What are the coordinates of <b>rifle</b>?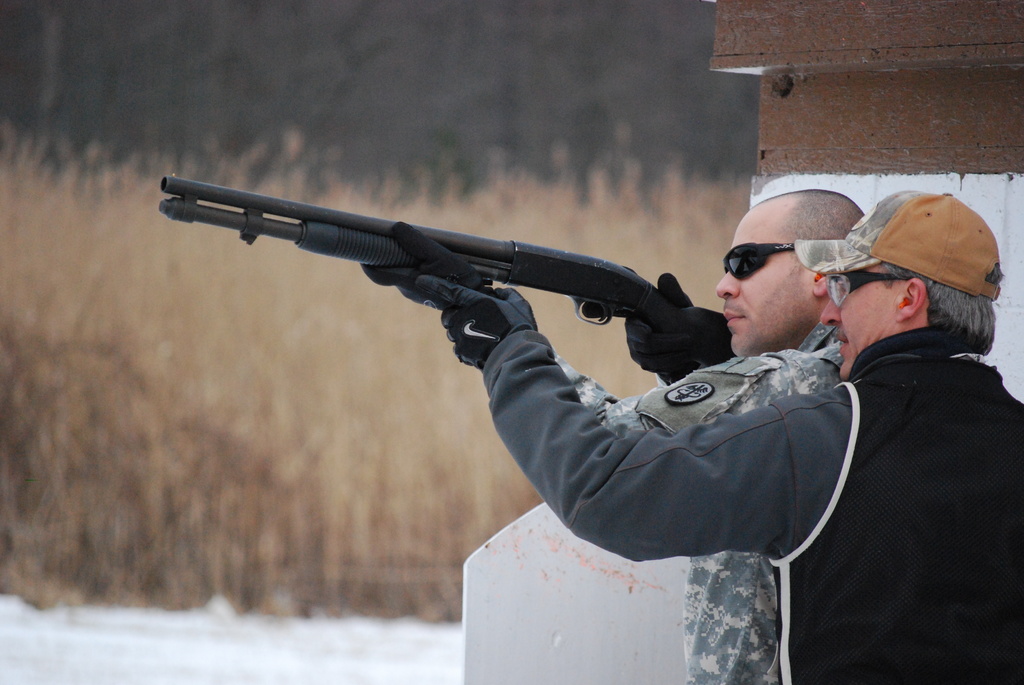
<box>161,174,728,386</box>.
